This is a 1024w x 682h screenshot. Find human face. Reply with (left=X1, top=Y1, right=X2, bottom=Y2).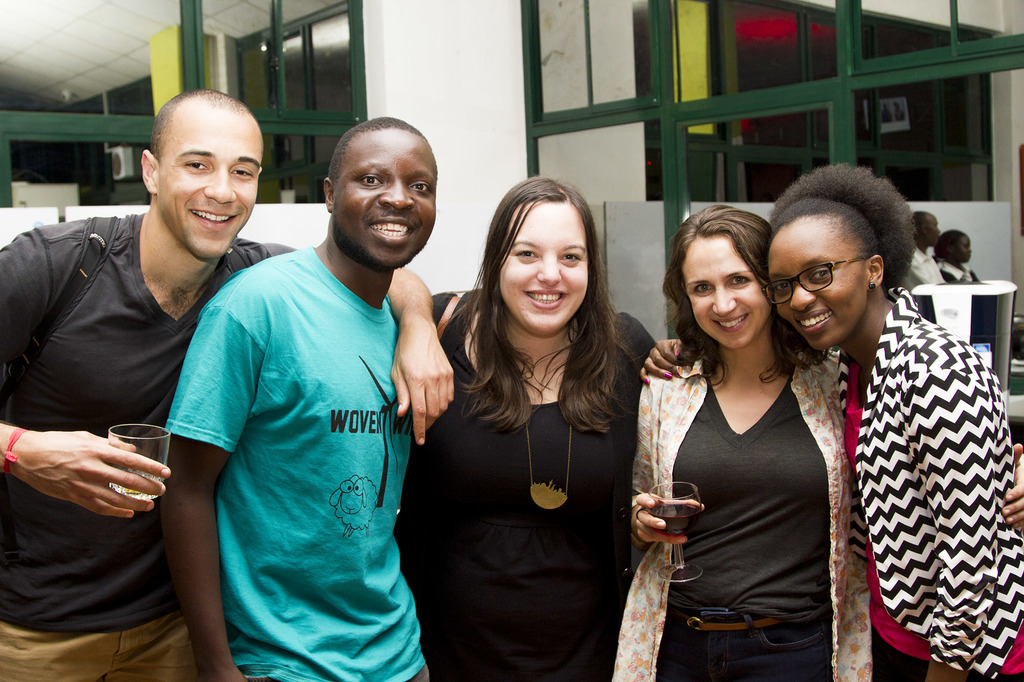
(left=925, top=218, right=942, bottom=242).
